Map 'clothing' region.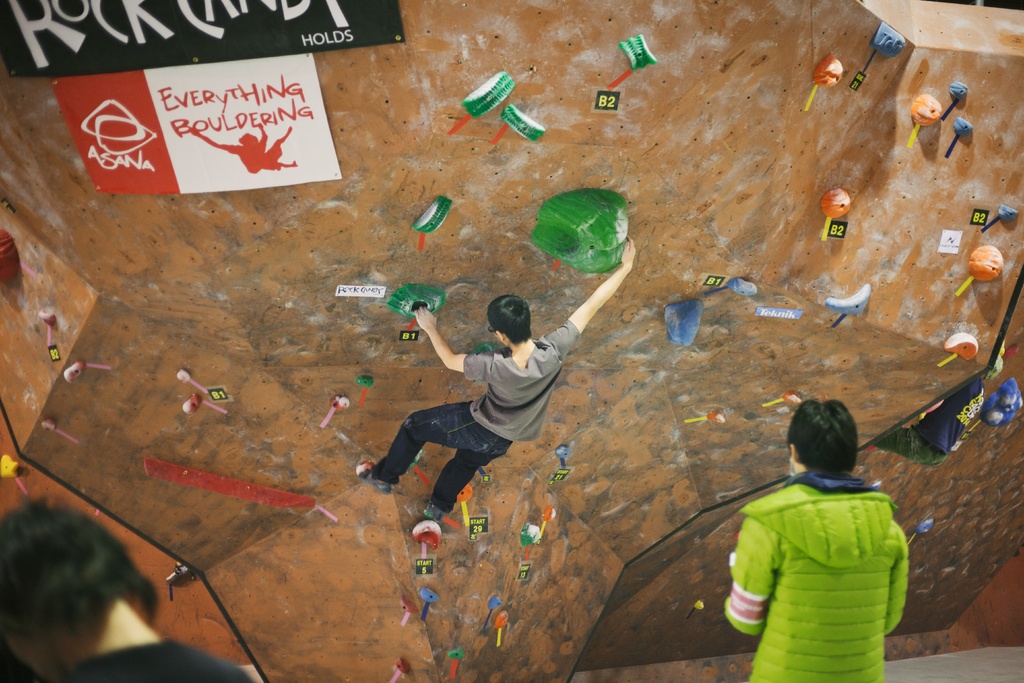
Mapped to x1=374, y1=320, x2=581, y2=516.
